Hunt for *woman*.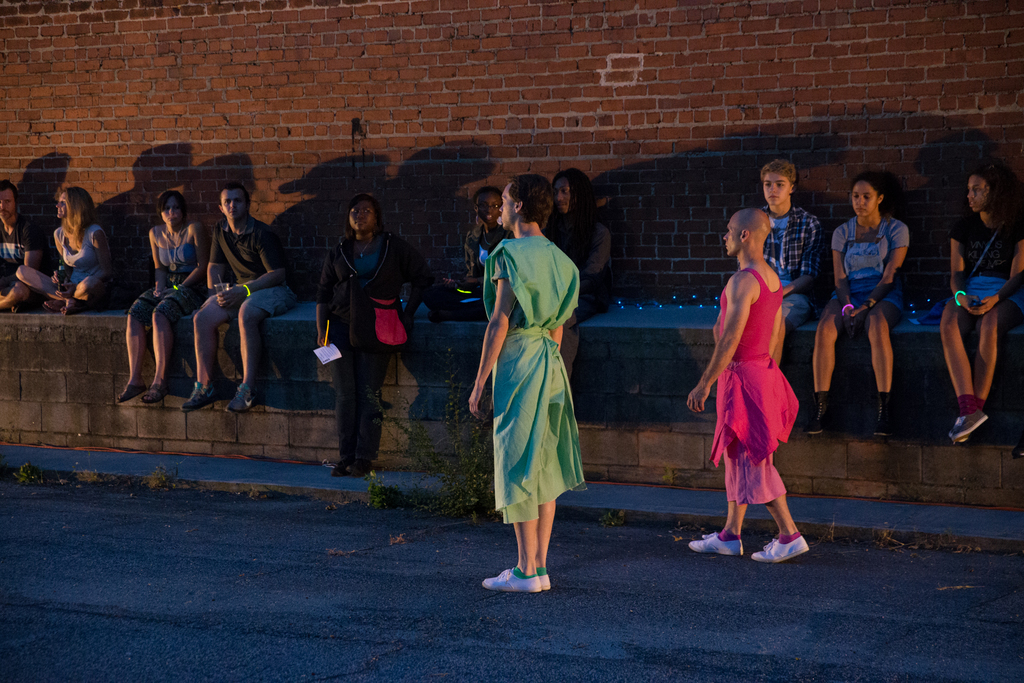
Hunted down at 17,186,113,313.
